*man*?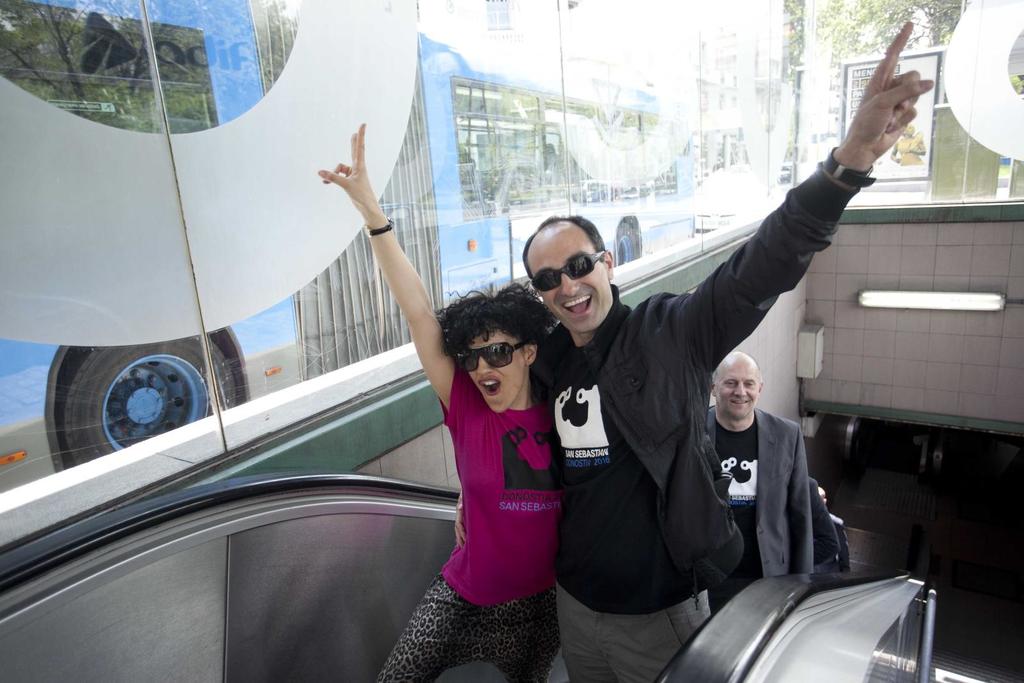
l=548, t=97, r=896, b=634
